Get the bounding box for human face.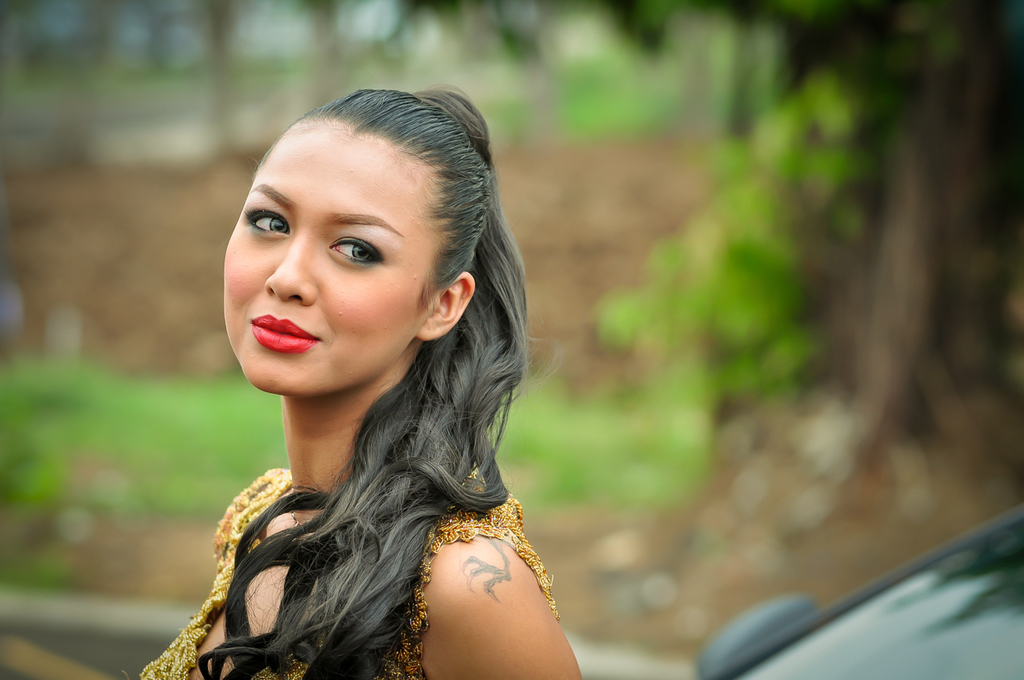
locate(219, 121, 436, 391).
